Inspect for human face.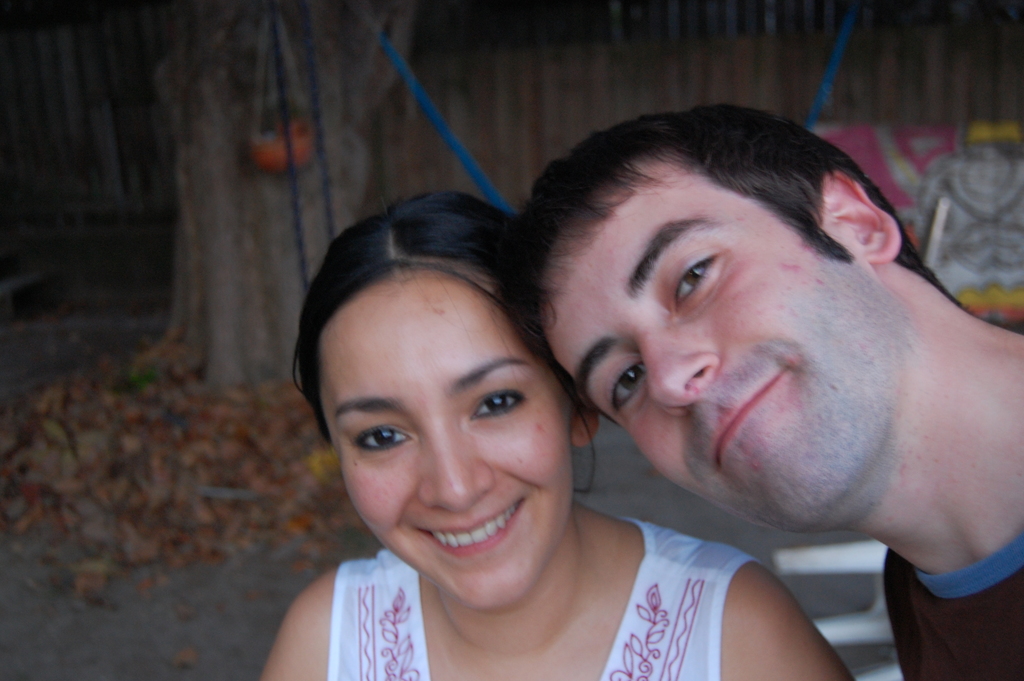
Inspection: [545, 166, 910, 518].
